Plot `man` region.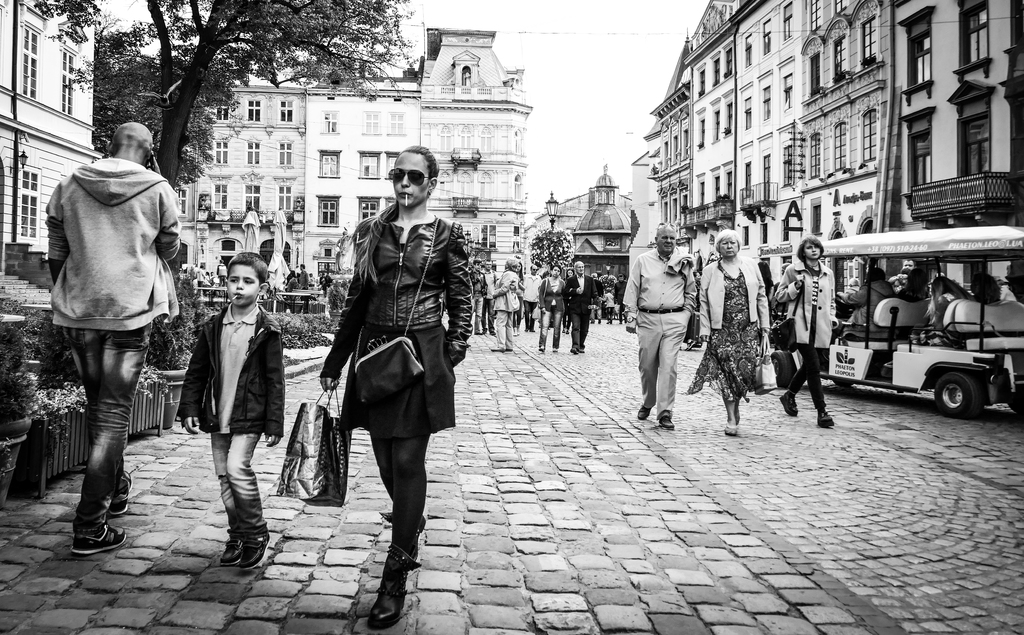
Plotted at <region>836, 269, 895, 342</region>.
